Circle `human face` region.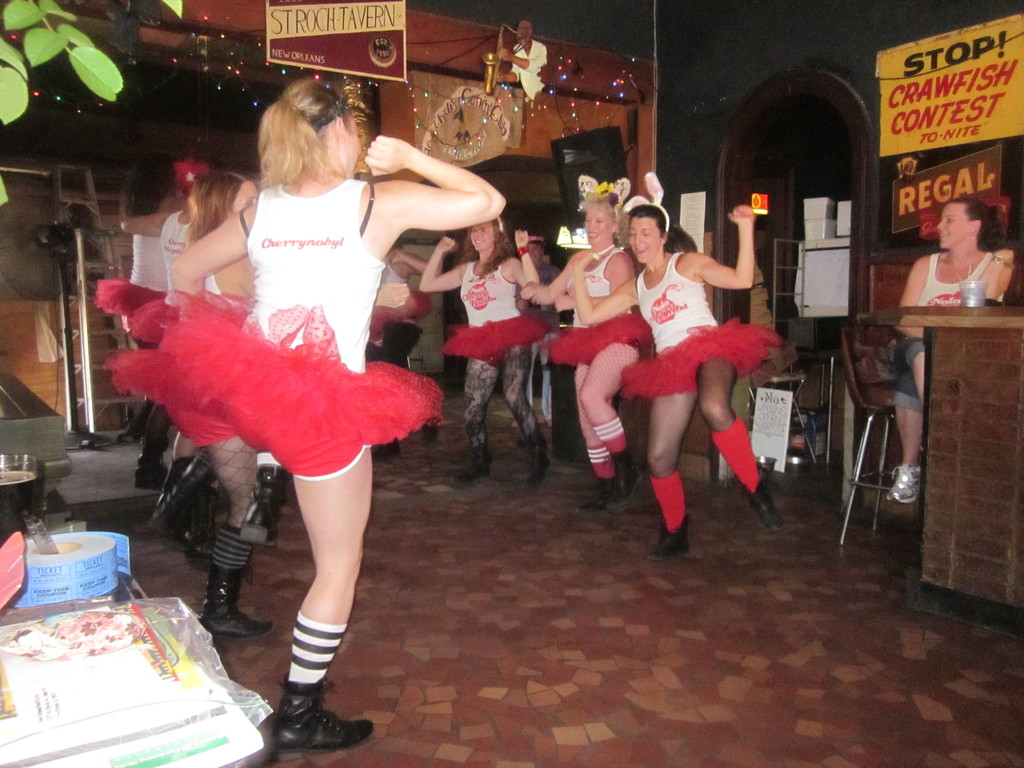
Region: l=530, t=243, r=543, b=268.
